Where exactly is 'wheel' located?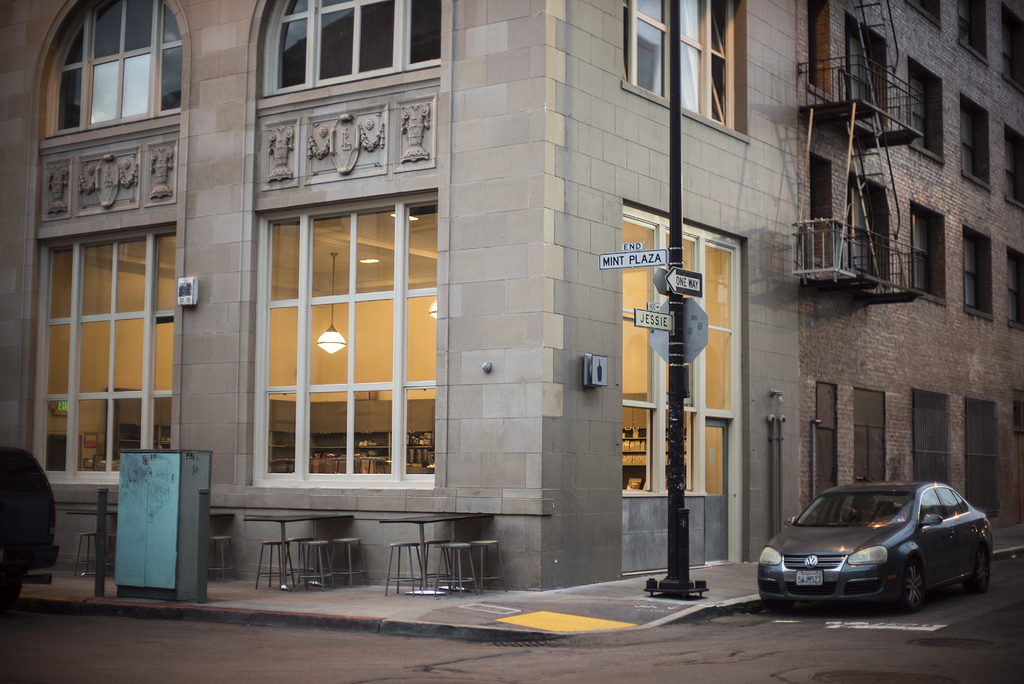
Its bounding box is bbox(760, 595, 792, 617).
